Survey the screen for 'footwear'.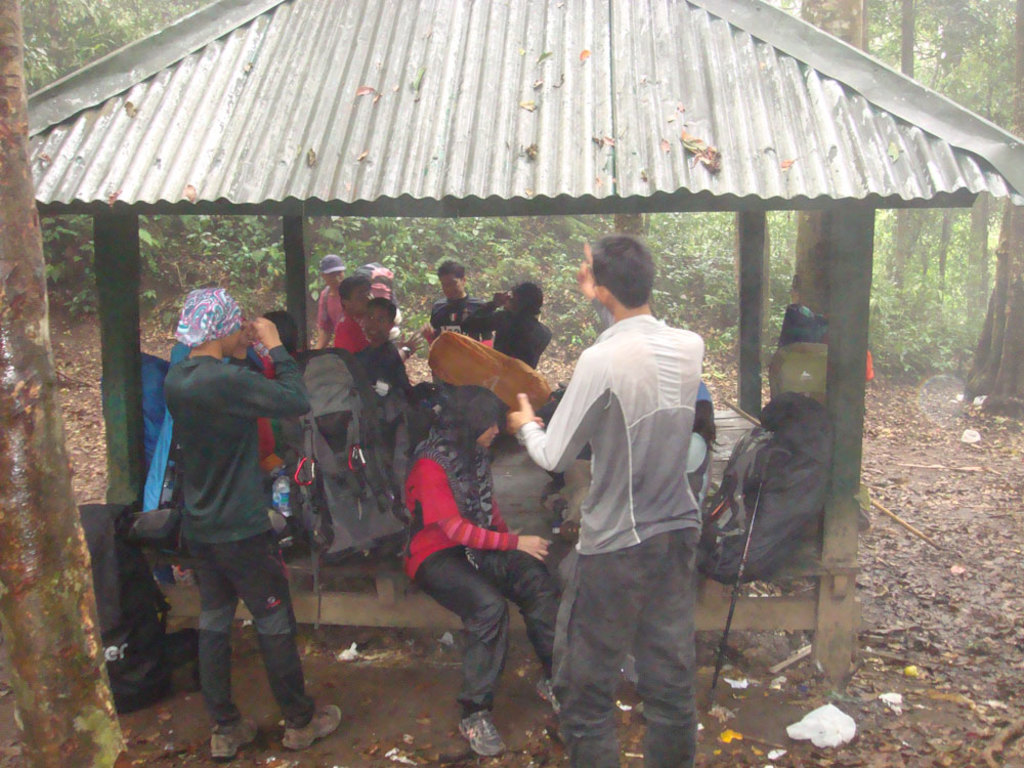
Survey found: (left=207, top=722, right=255, bottom=755).
